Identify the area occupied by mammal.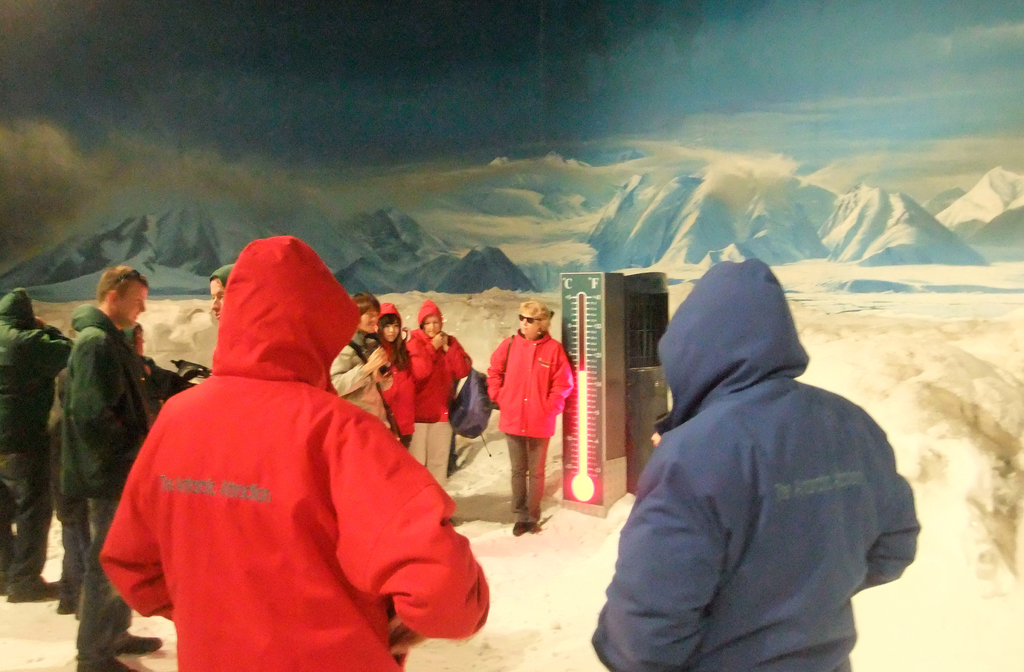
Area: (x1=121, y1=323, x2=156, y2=359).
